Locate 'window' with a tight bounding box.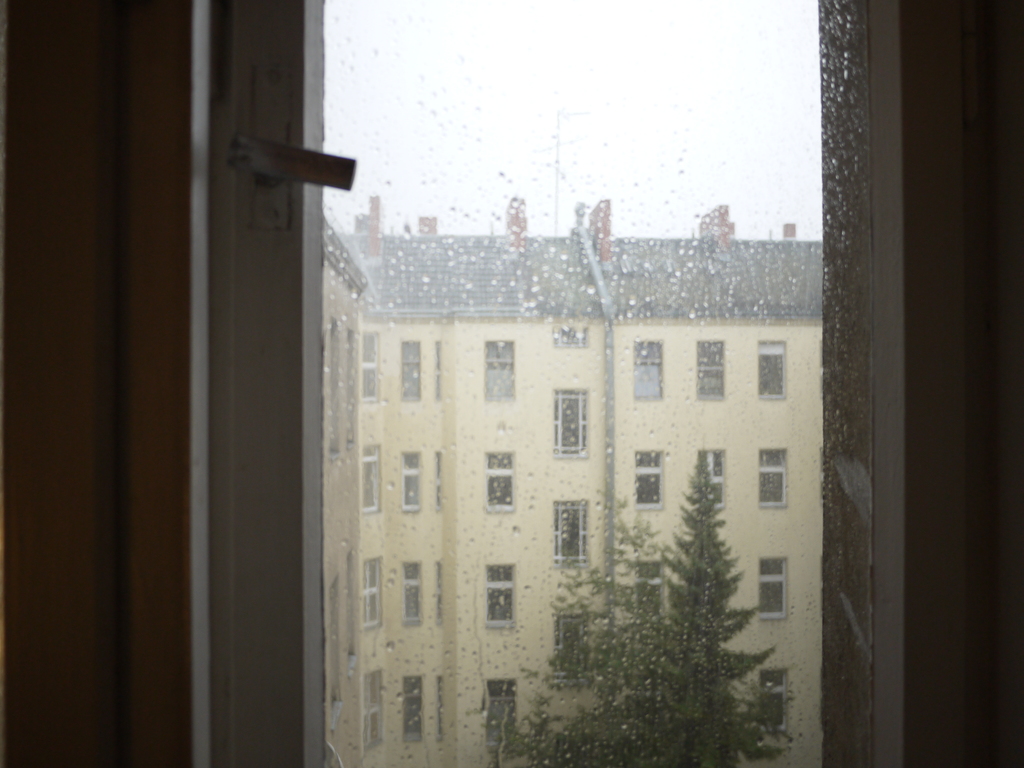
[401,342,422,399].
